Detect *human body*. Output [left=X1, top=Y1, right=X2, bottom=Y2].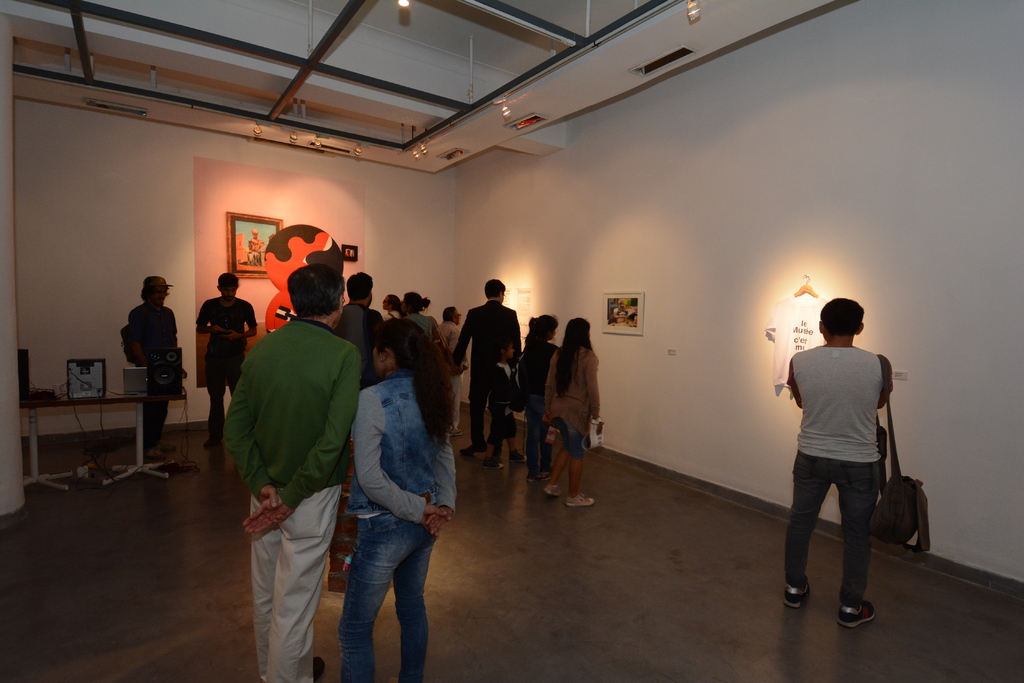
[left=194, top=294, right=256, bottom=450].
